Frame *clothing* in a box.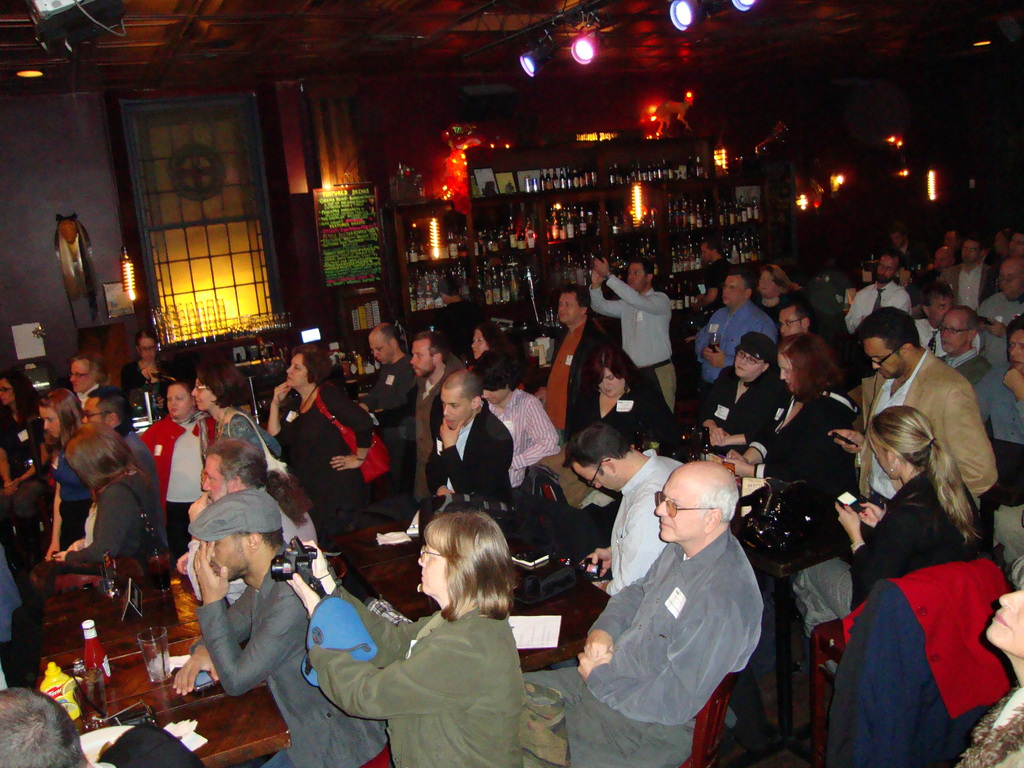
[858, 356, 997, 499].
